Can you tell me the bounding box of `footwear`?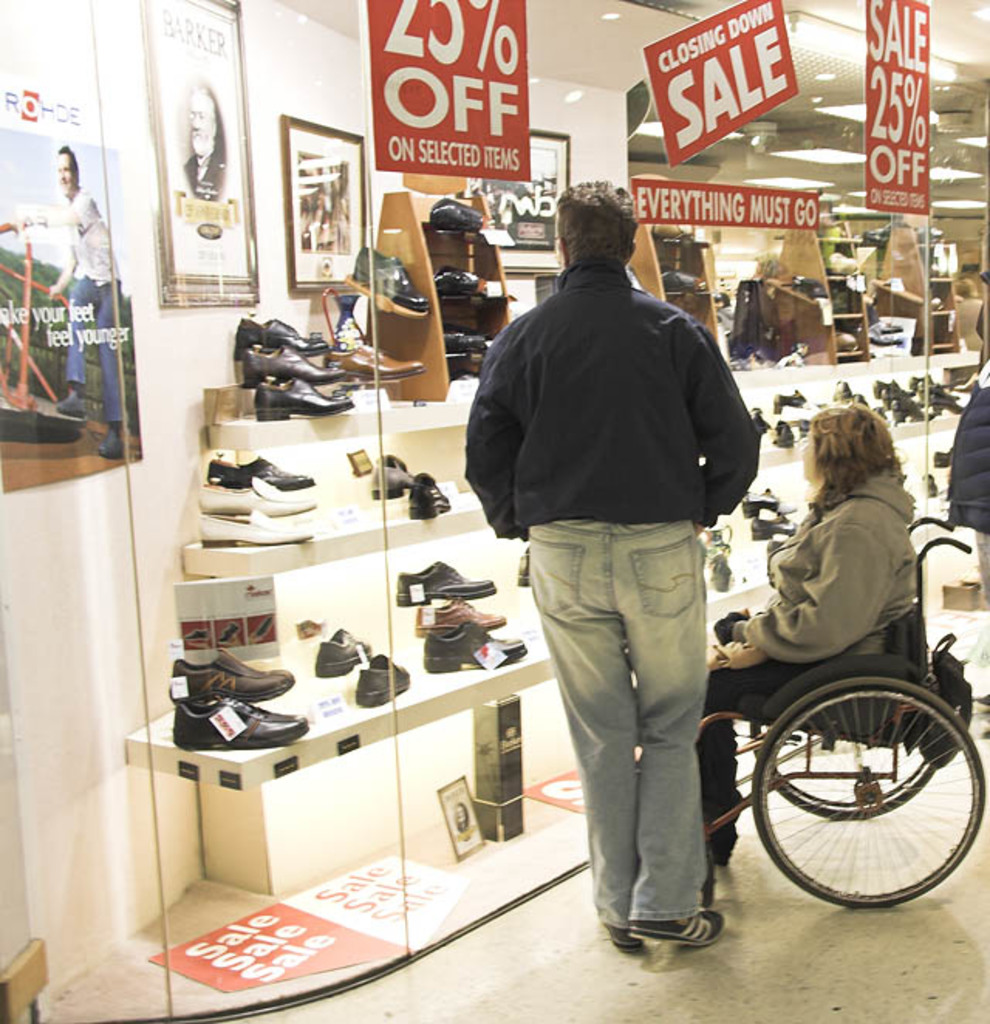
[354, 653, 408, 702].
